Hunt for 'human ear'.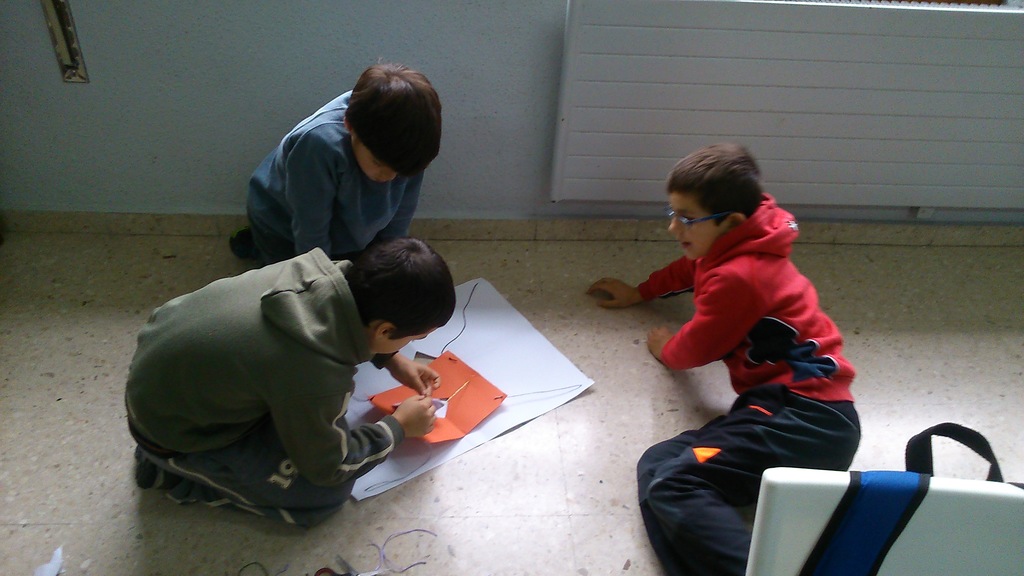
Hunted down at {"left": 728, "top": 214, "right": 741, "bottom": 220}.
